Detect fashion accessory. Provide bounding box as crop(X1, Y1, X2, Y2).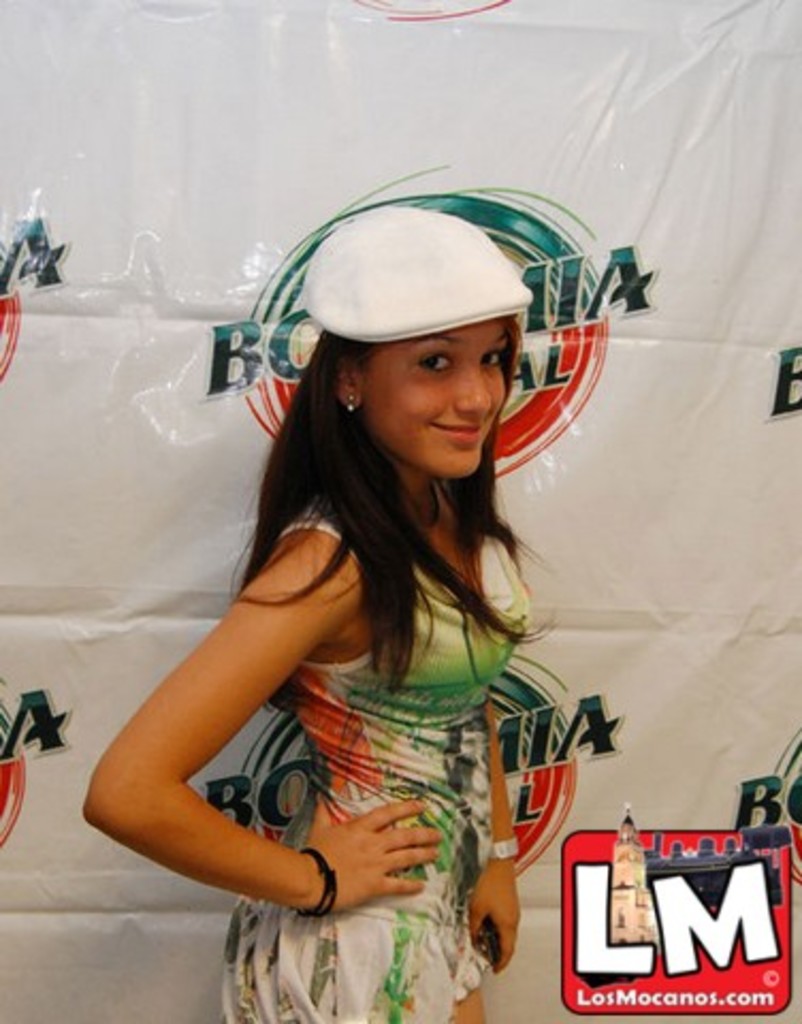
crop(488, 836, 518, 862).
